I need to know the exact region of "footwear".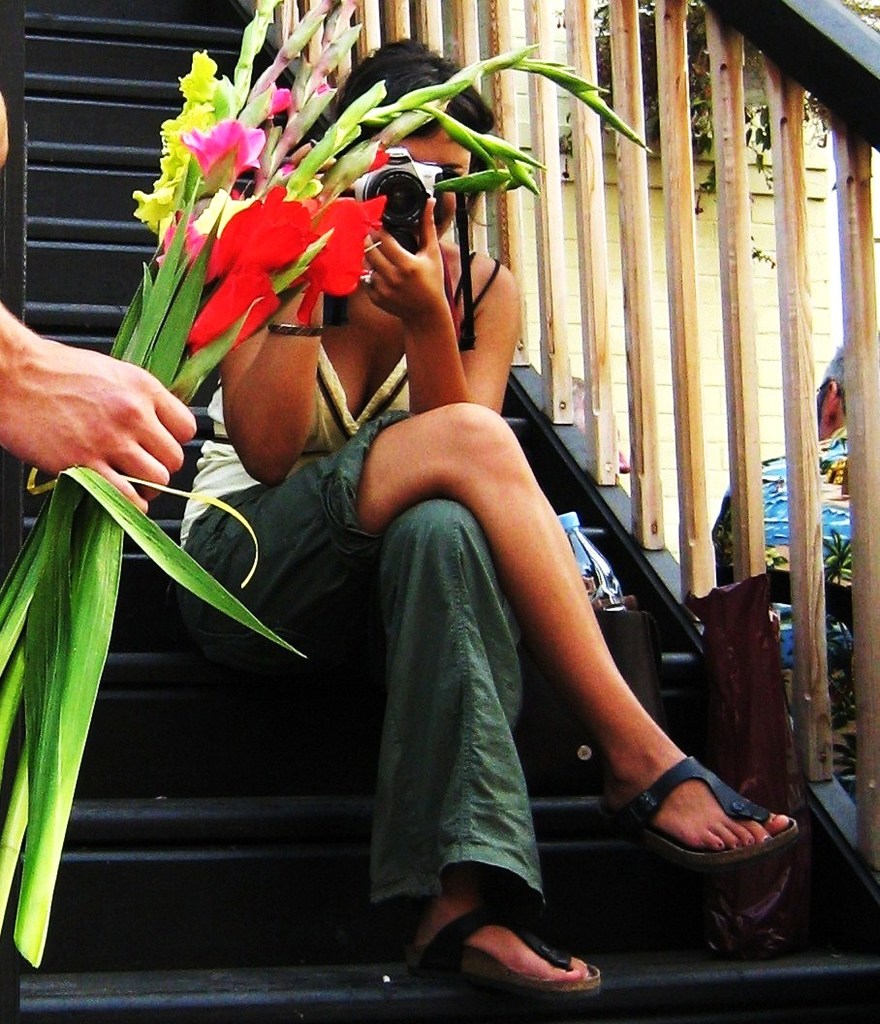
Region: <bbox>400, 905, 595, 996</bbox>.
